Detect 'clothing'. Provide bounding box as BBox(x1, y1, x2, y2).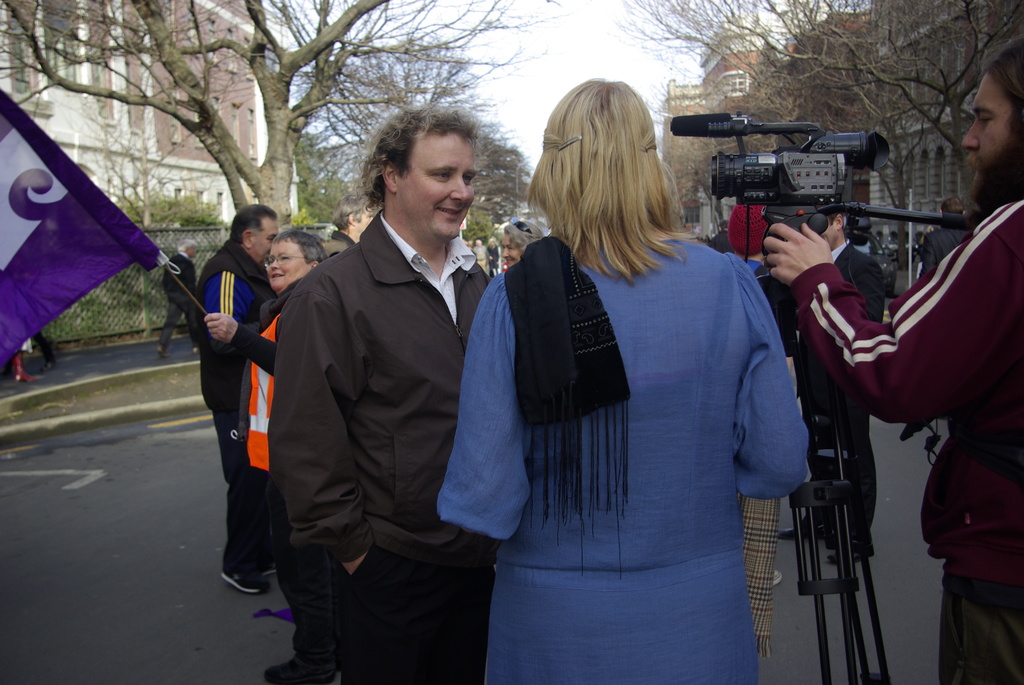
BBox(195, 248, 265, 578).
